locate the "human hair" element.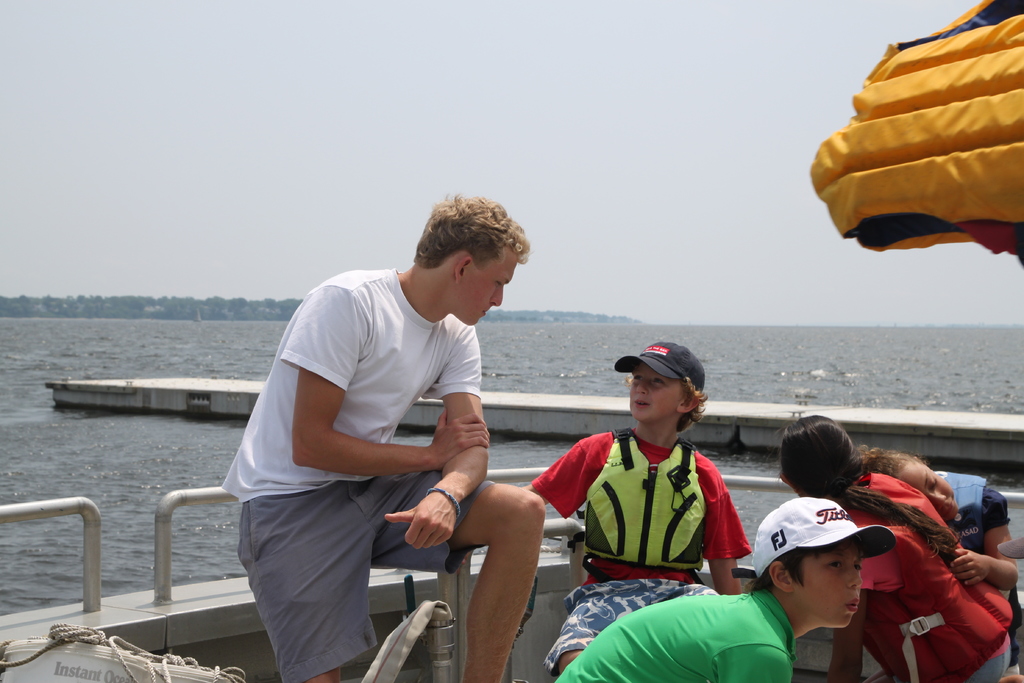
Element bbox: select_region(411, 199, 532, 296).
